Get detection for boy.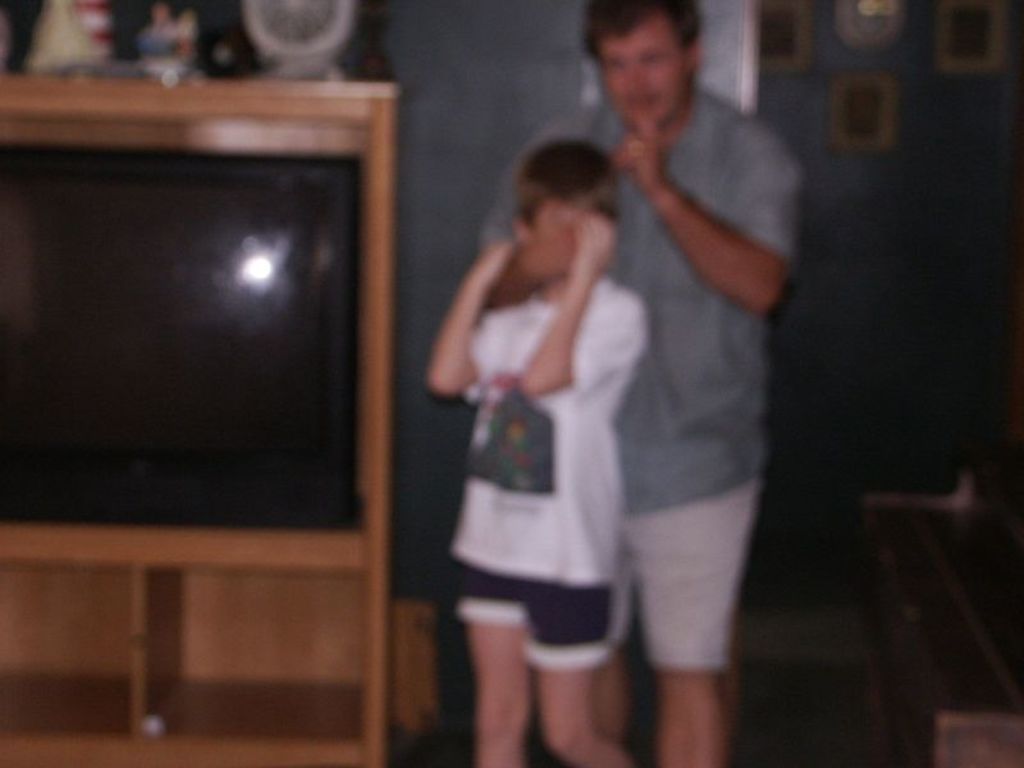
Detection: BBox(426, 140, 648, 767).
